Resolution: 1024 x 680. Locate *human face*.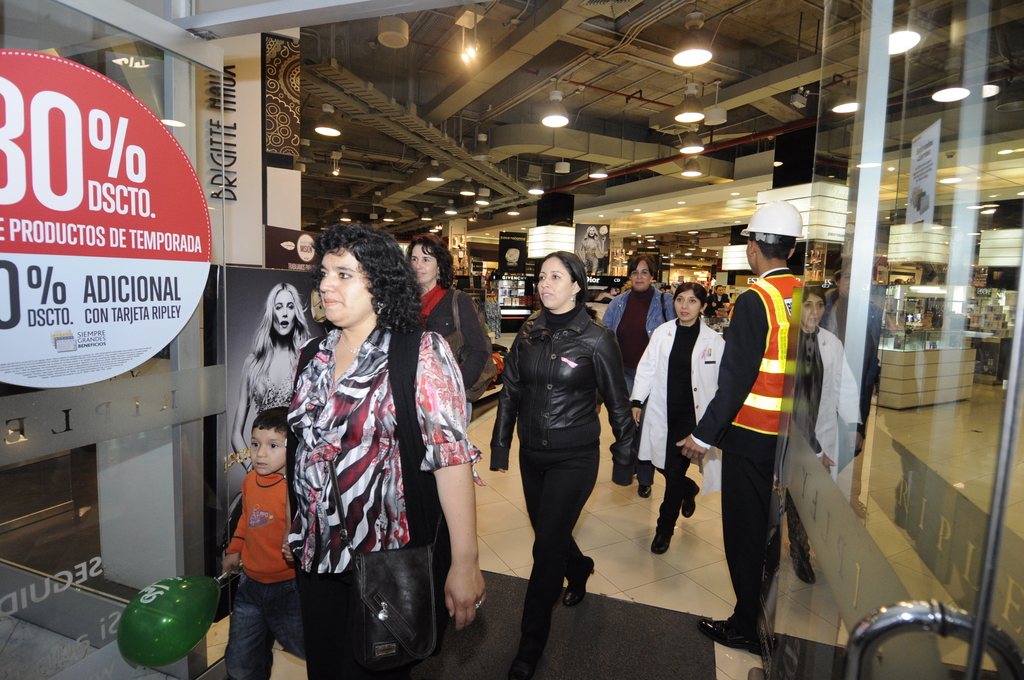
box=[317, 245, 372, 328].
